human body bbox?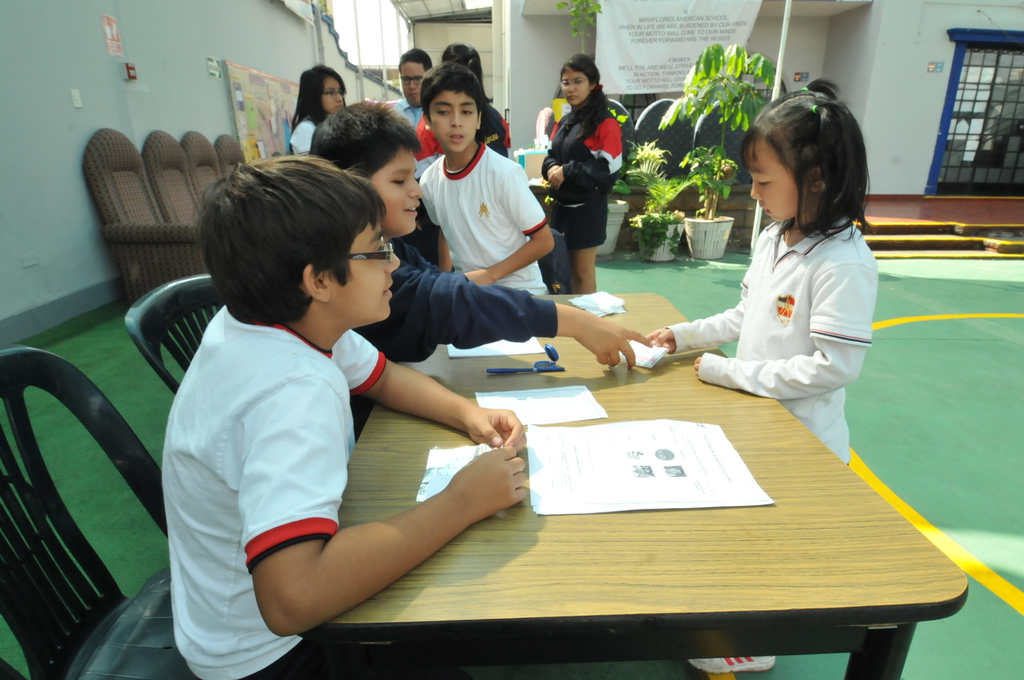
box=[542, 99, 617, 294]
